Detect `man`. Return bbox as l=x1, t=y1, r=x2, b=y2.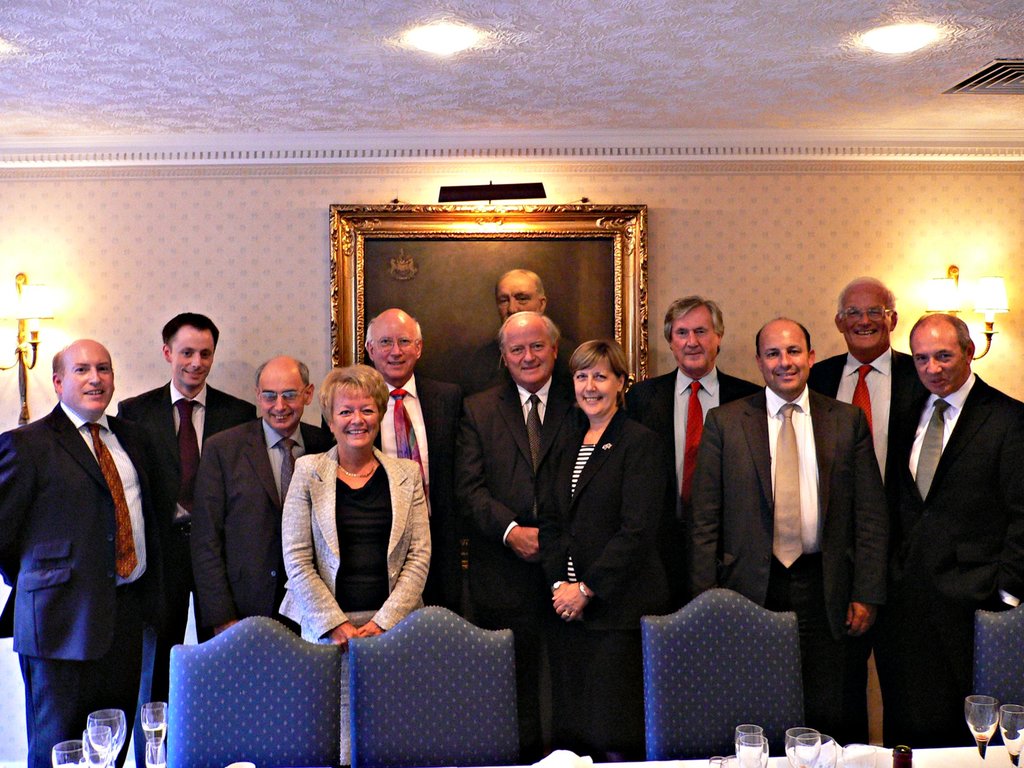
l=9, t=298, r=176, b=755.
